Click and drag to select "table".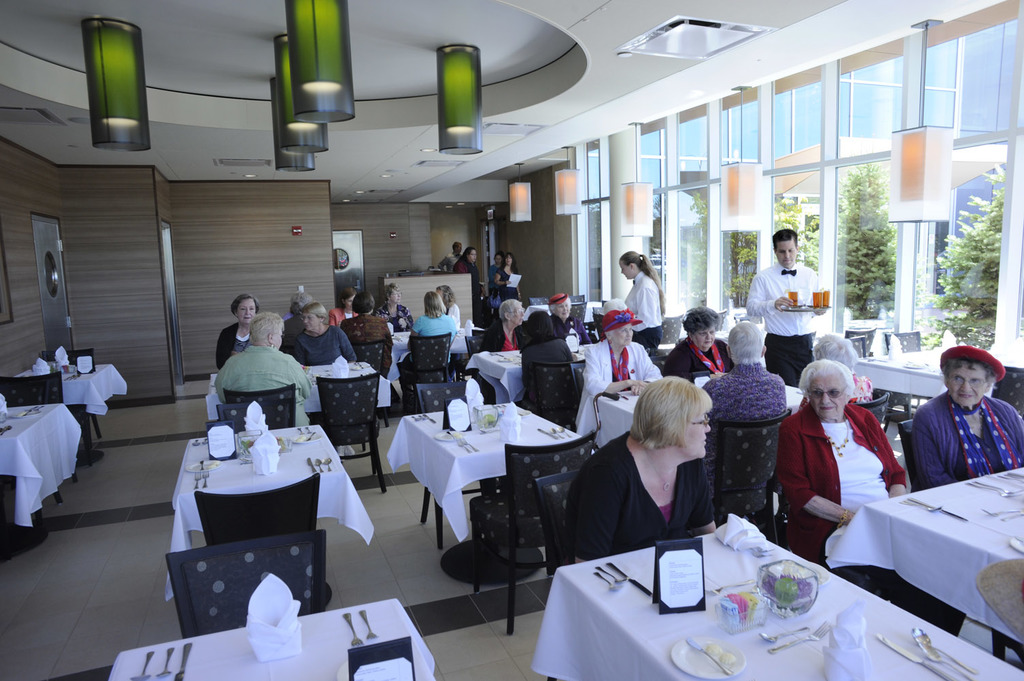
Selection: 165,424,374,601.
